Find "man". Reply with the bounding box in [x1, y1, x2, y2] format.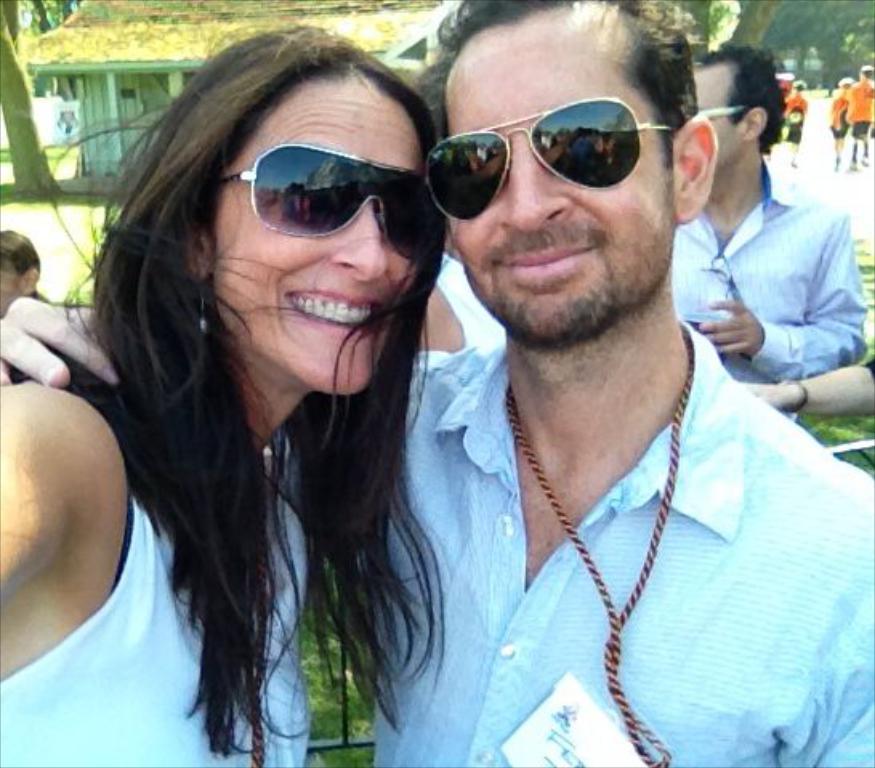
[0, 0, 873, 766].
